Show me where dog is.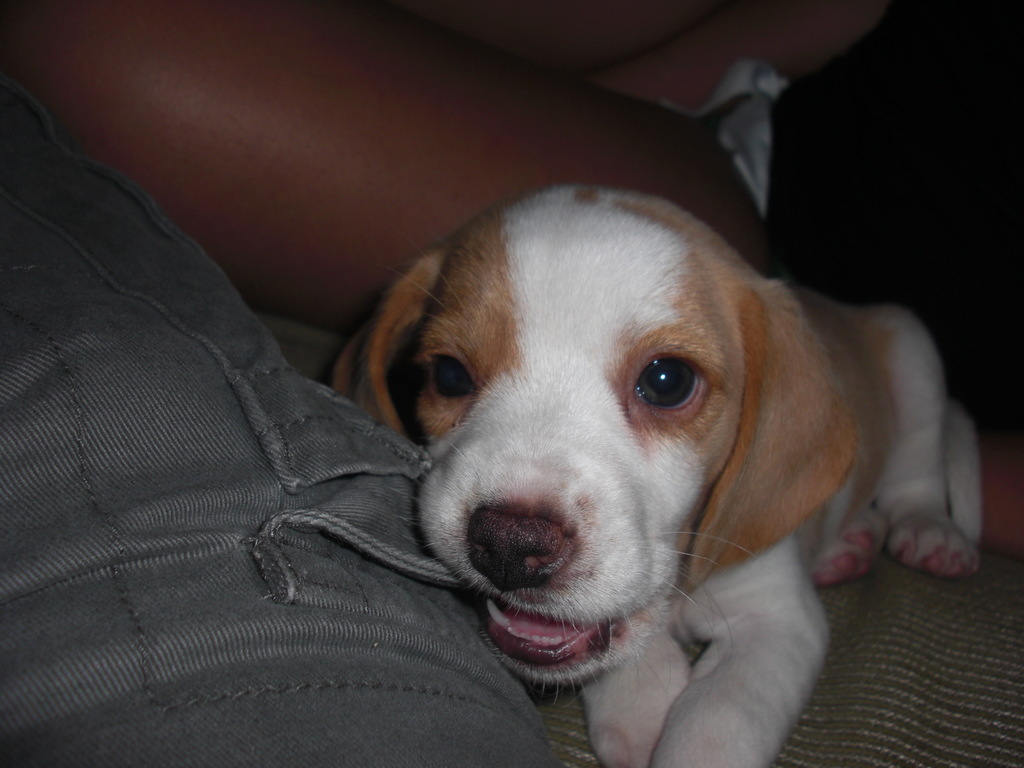
dog is at (332, 183, 986, 767).
